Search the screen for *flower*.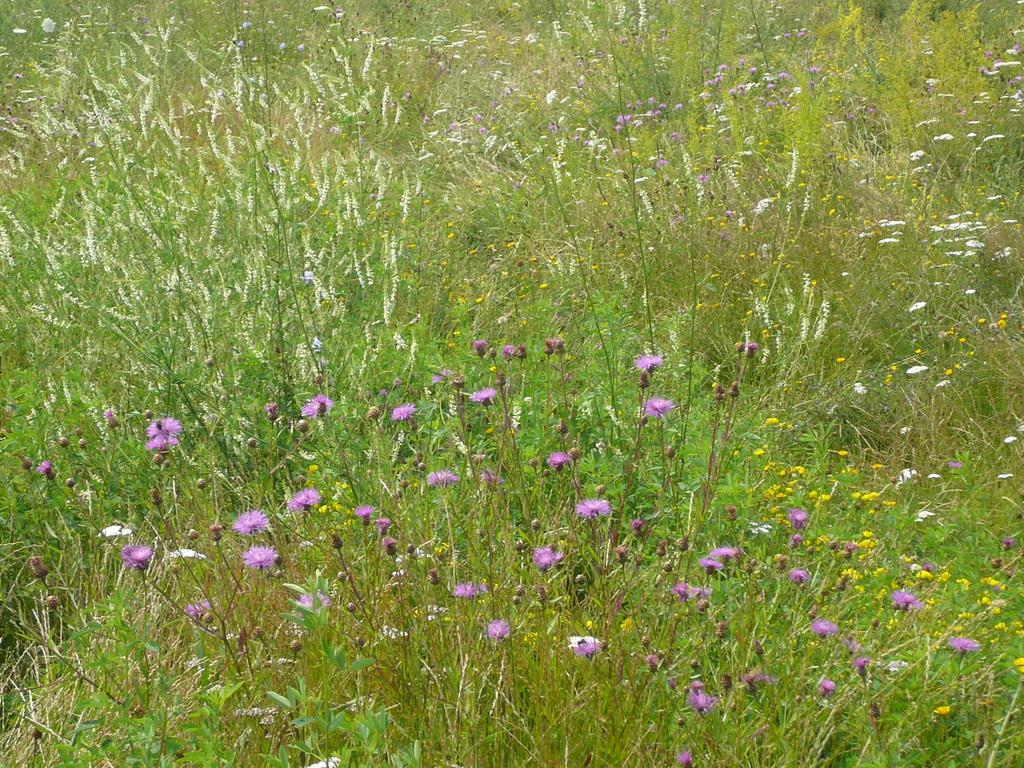
Found at select_region(529, 542, 561, 570).
